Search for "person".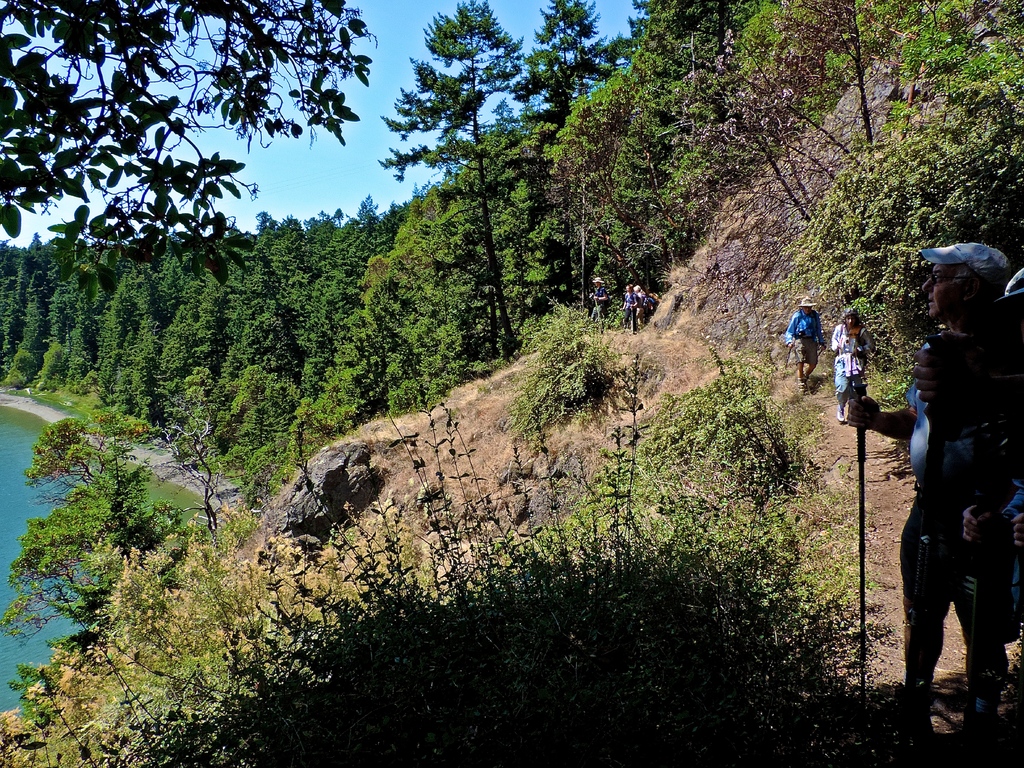
Found at (784, 296, 821, 386).
